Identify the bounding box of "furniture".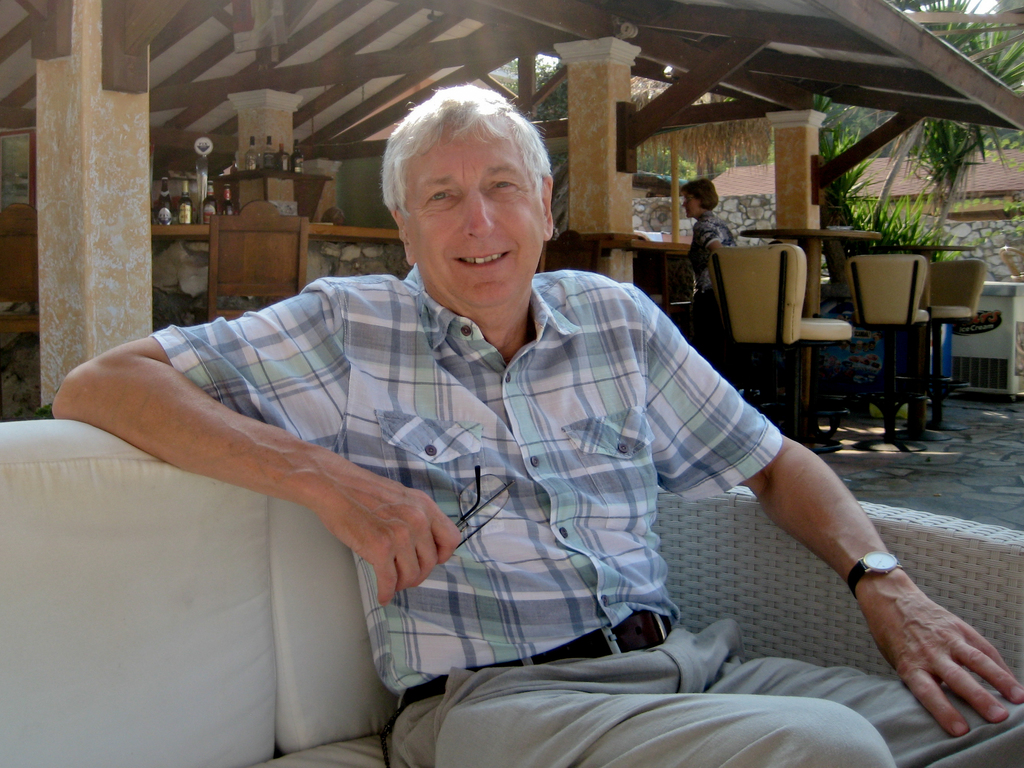
pyautogui.locateOnScreen(918, 260, 986, 443).
